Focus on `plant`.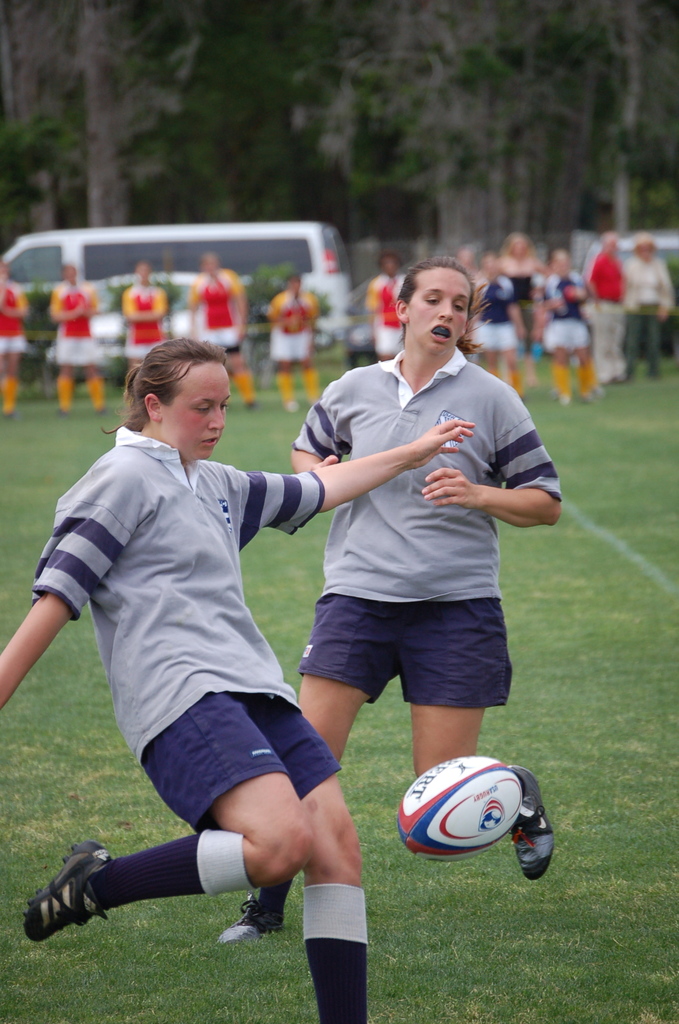
Focused at {"left": 17, "top": 285, "right": 69, "bottom": 354}.
